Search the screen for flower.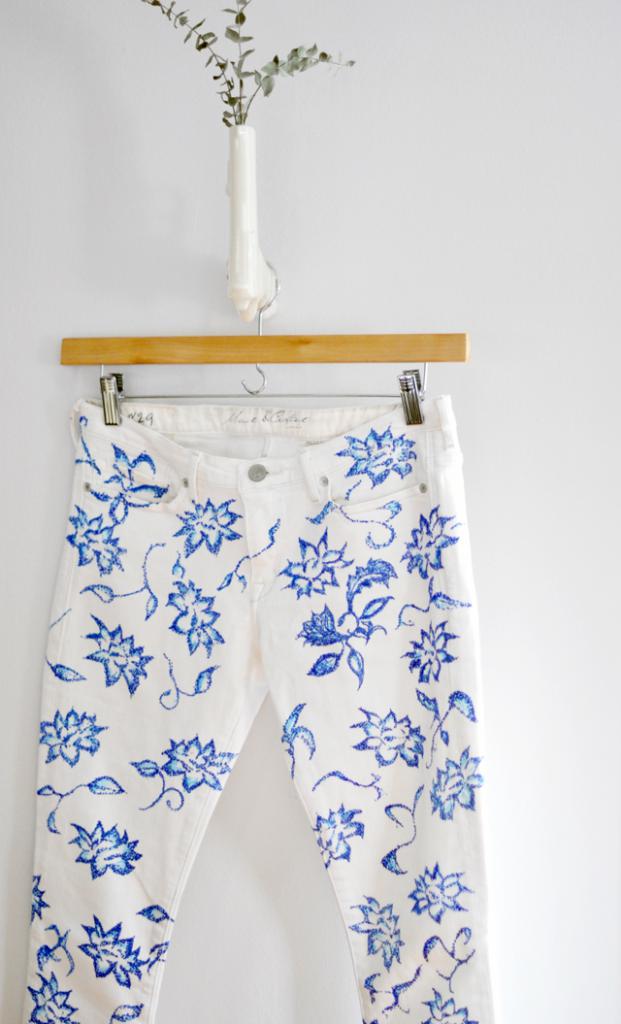
Found at crop(164, 576, 226, 655).
